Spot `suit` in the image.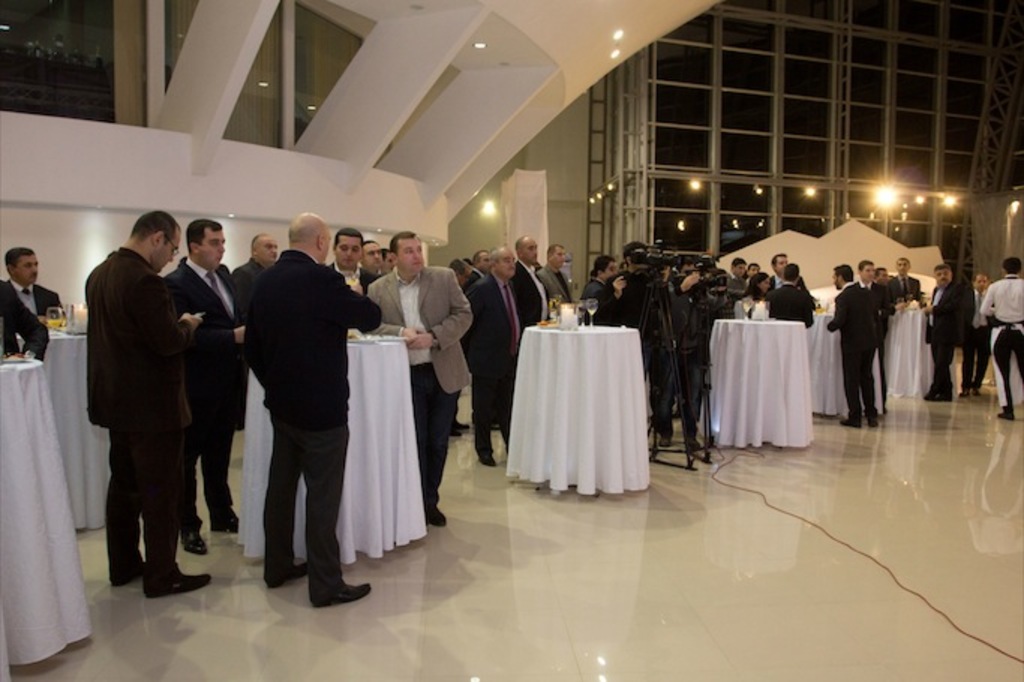
`suit` found at region(0, 274, 48, 364).
